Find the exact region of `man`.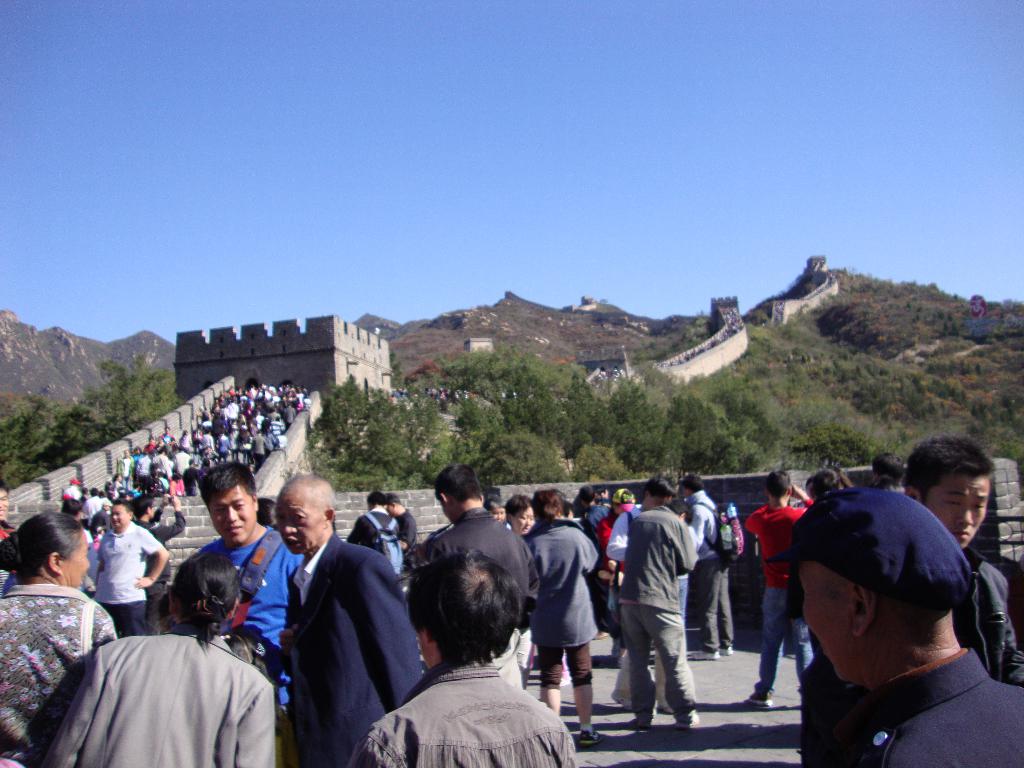
Exact region: <box>404,463,542,688</box>.
